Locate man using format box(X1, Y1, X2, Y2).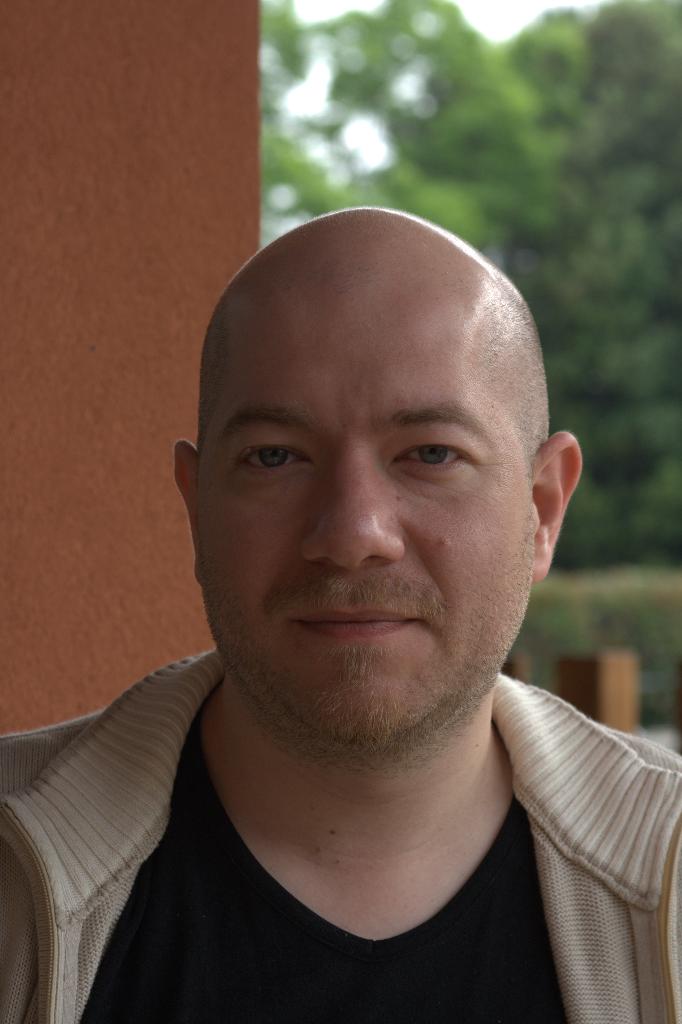
box(6, 186, 681, 1013).
